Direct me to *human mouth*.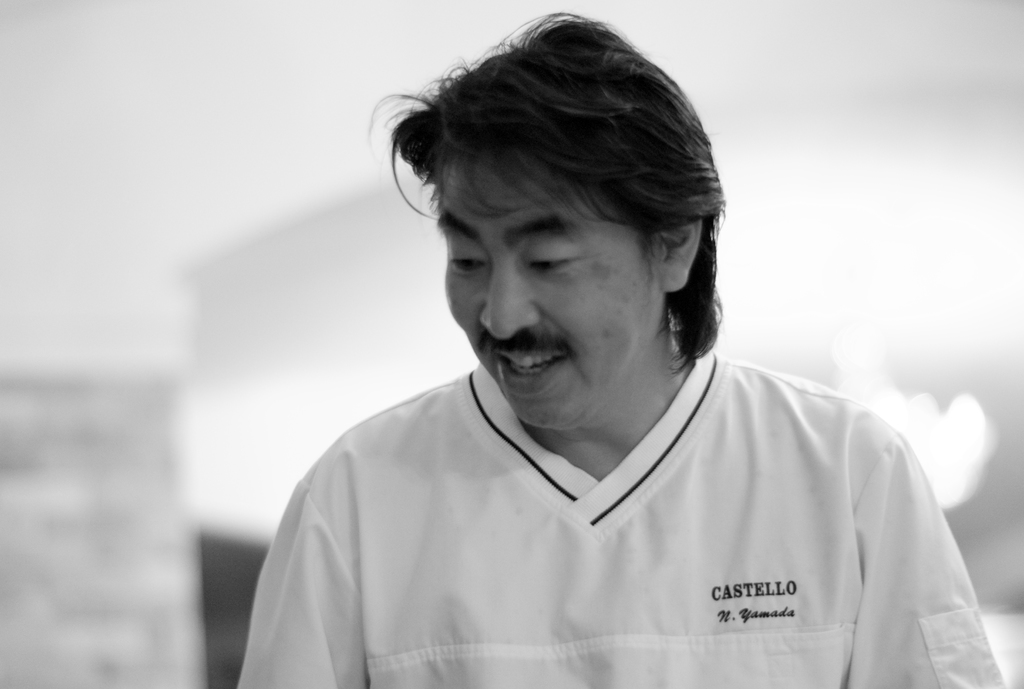
Direction: x1=493 y1=343 x2=568 y2=396.
